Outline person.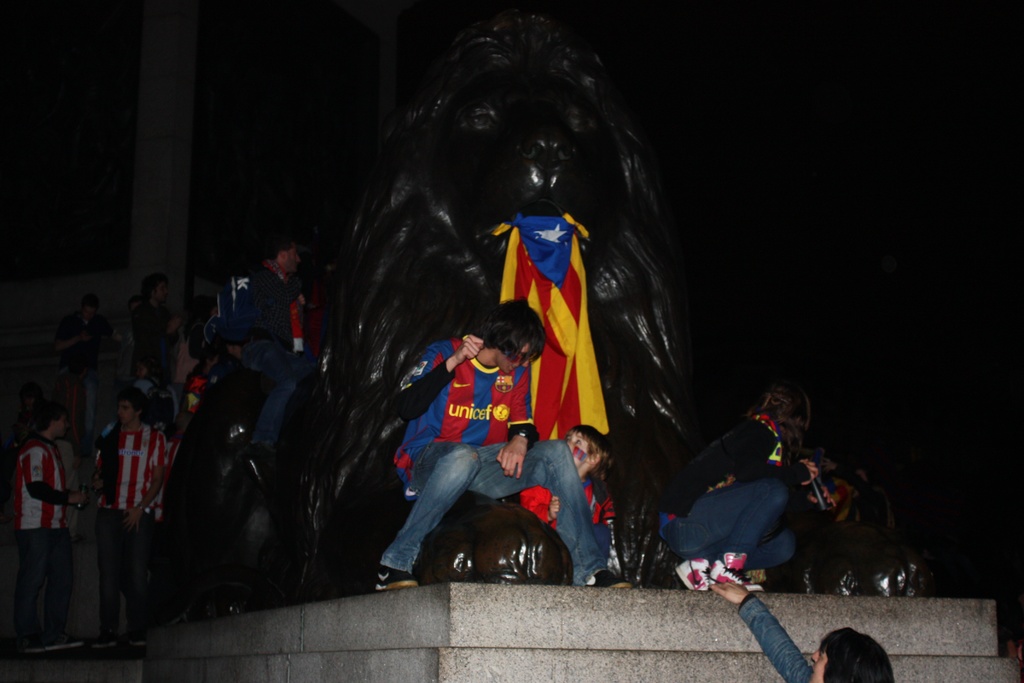
Outline: {"left": 645, "top": 378, "right": 810, "bottom": 597}.
